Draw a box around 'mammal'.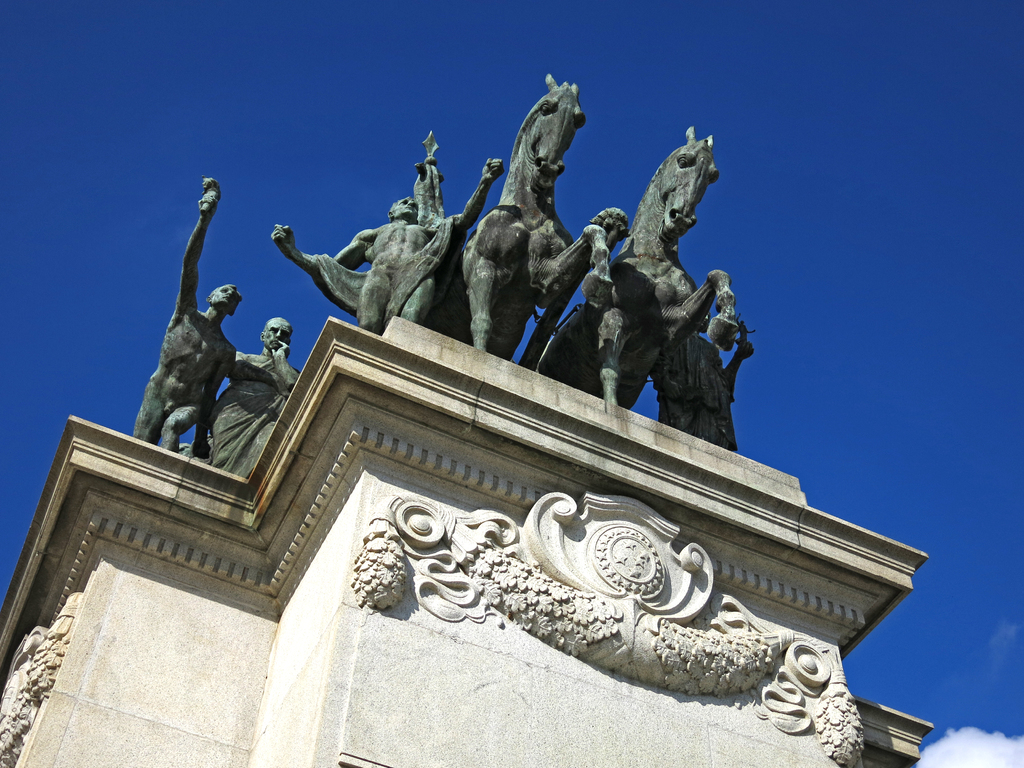
Rect(132, 176, 240, 462).
